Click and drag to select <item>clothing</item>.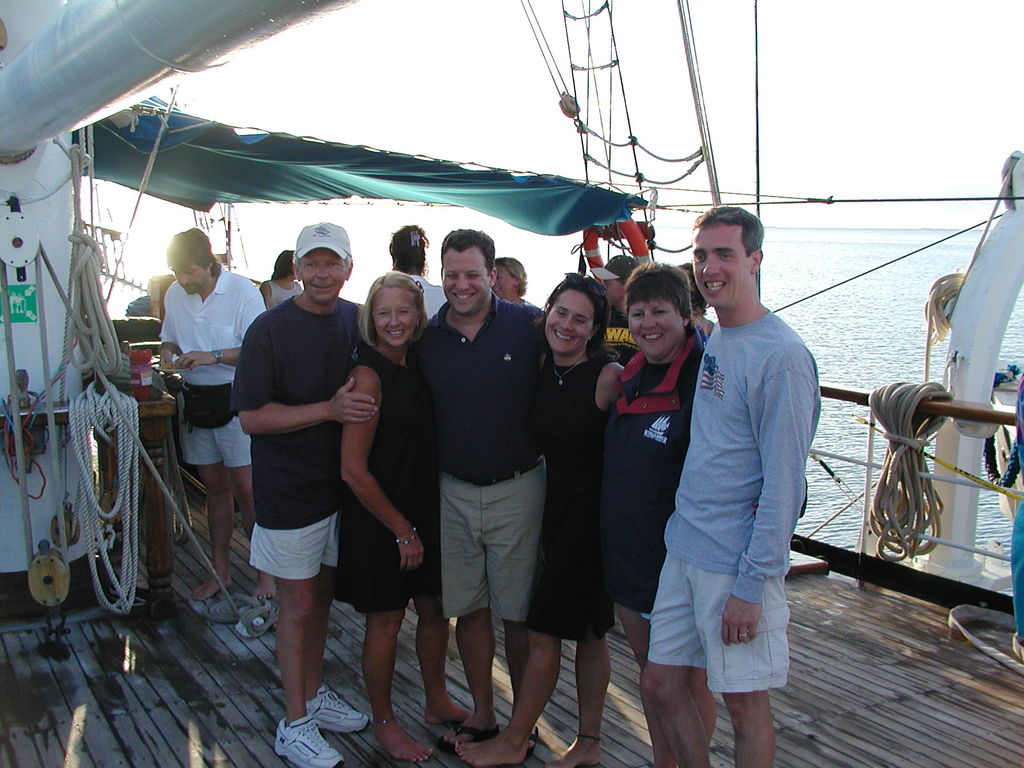
Selection: [left=225, top=280, right=363, bottom=577].
